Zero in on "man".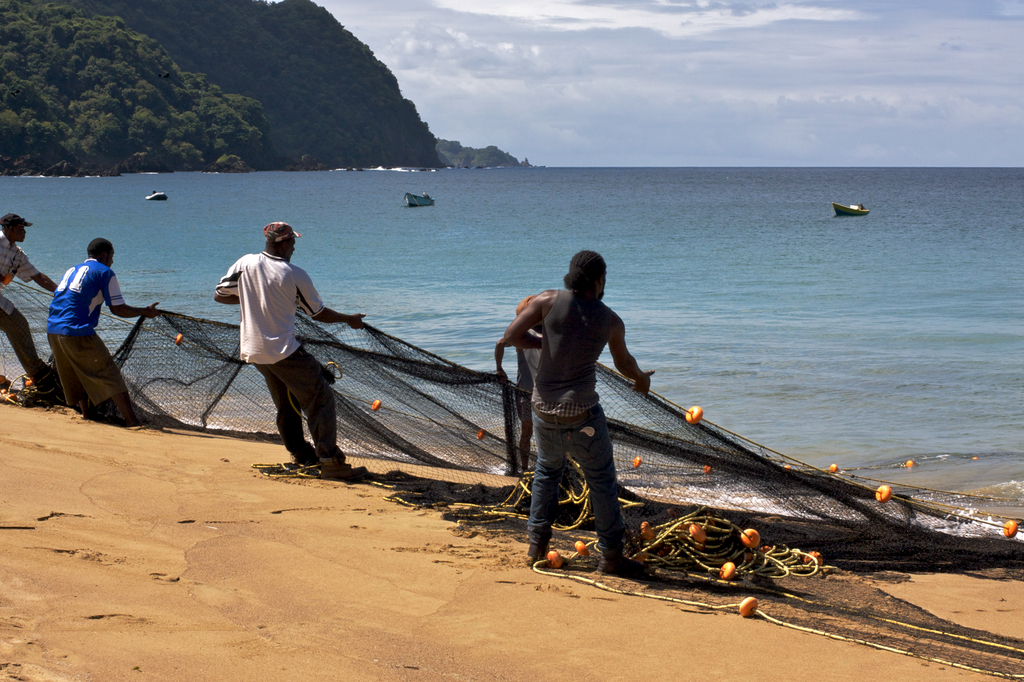
Zeroed in: <region>47, 238, 161, 416</region>.
